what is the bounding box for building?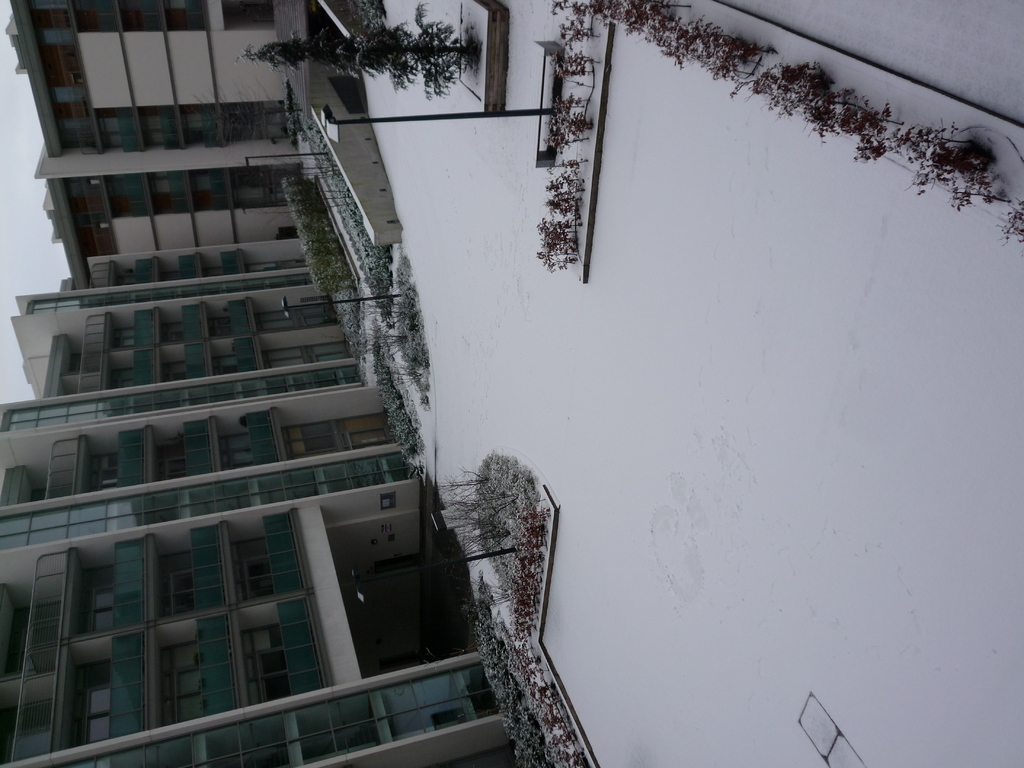
(0, 3, 522, 767).
